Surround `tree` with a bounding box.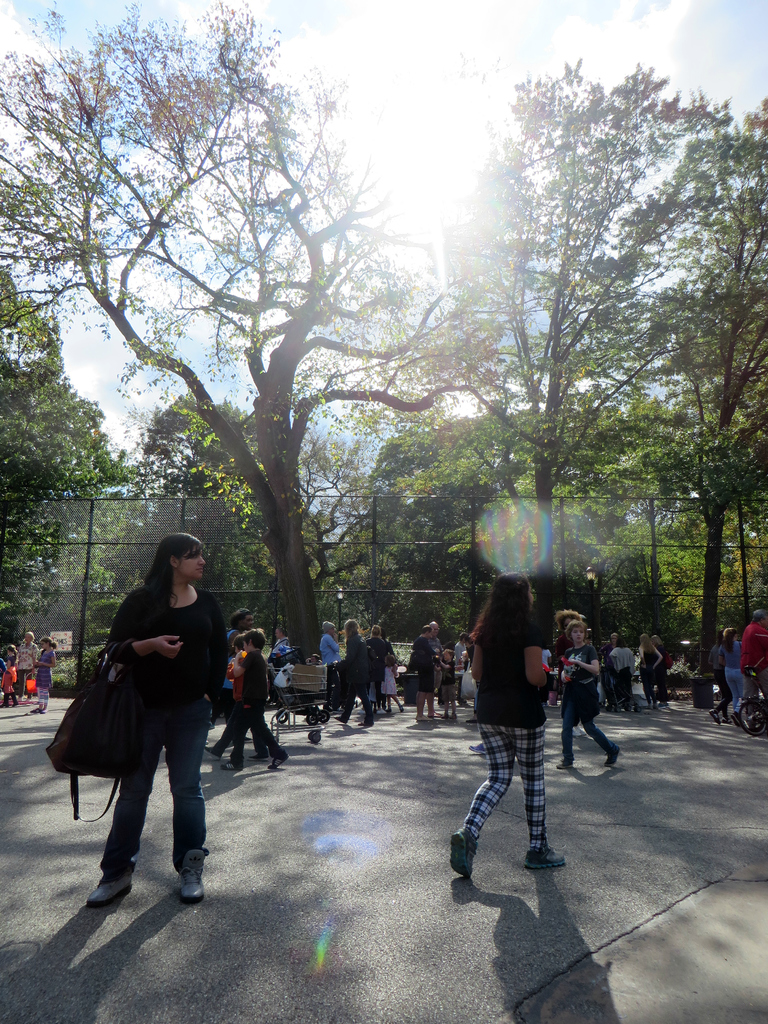
rect(131, 393, 325, 615).
